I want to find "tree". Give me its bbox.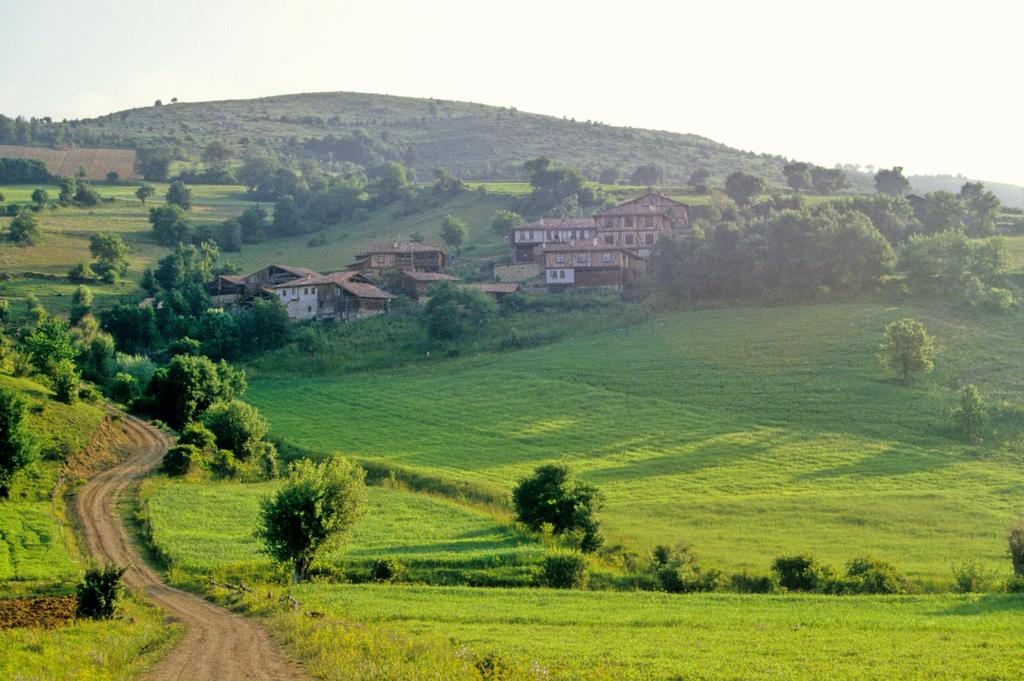
box=[876, 315, 936, 385].
